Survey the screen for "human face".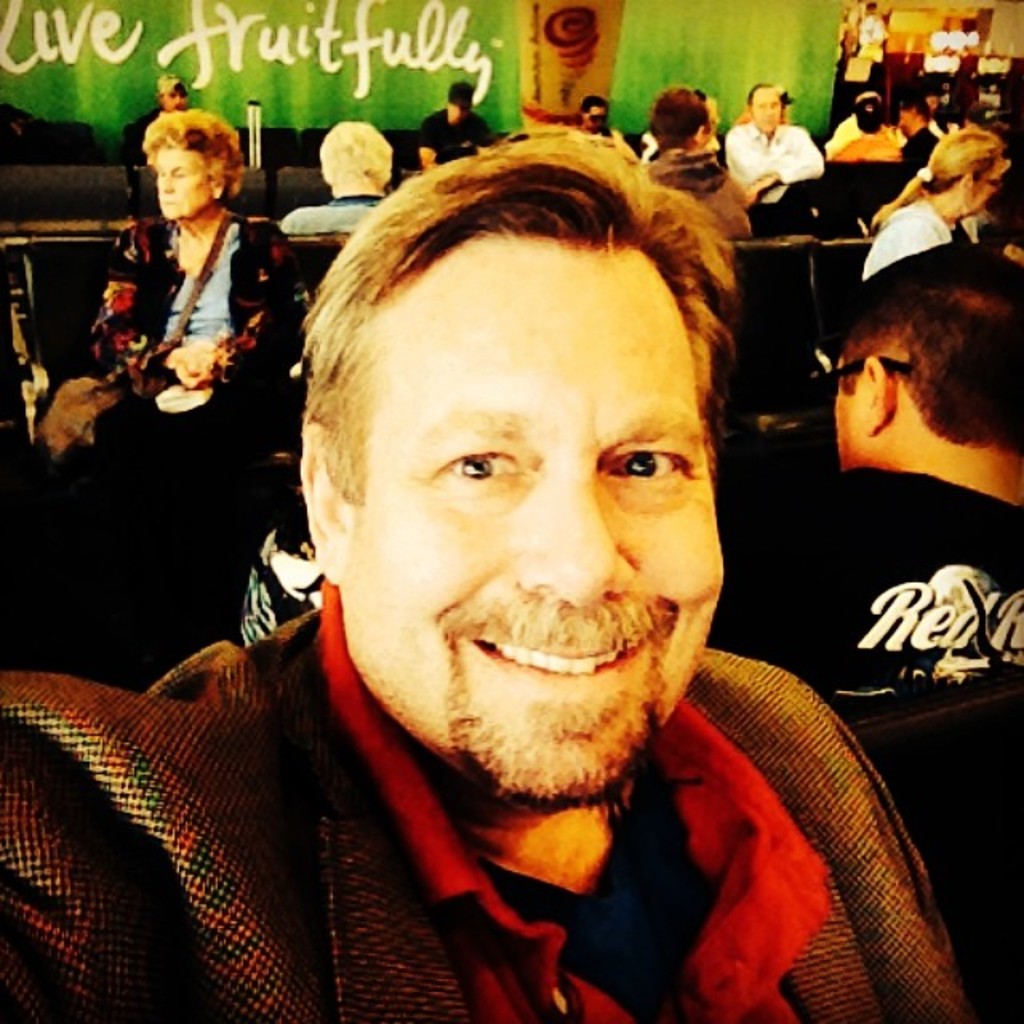
Survey found: select_region(154, 142, 211, 222).
